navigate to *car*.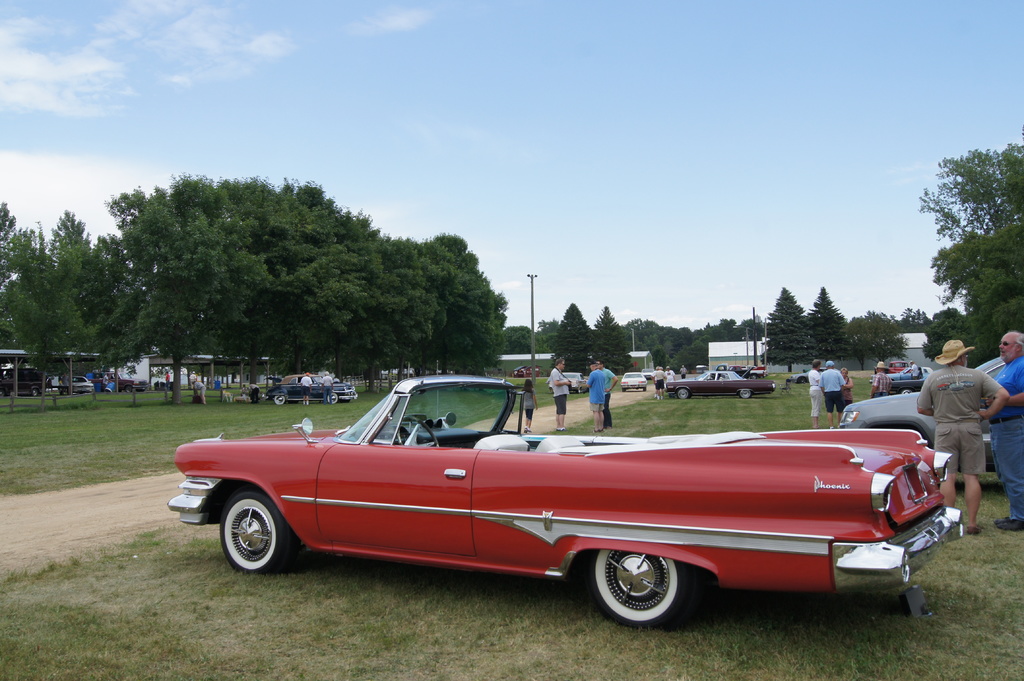
Navigation target: rect(641, 368, 655, 378).
